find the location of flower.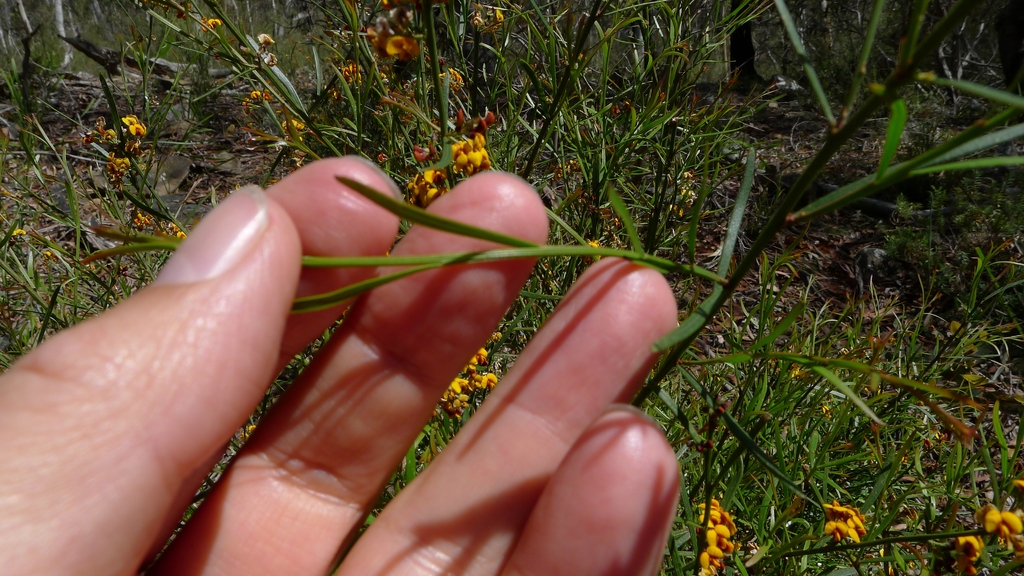
Location: [437, 67, 467, 95].
